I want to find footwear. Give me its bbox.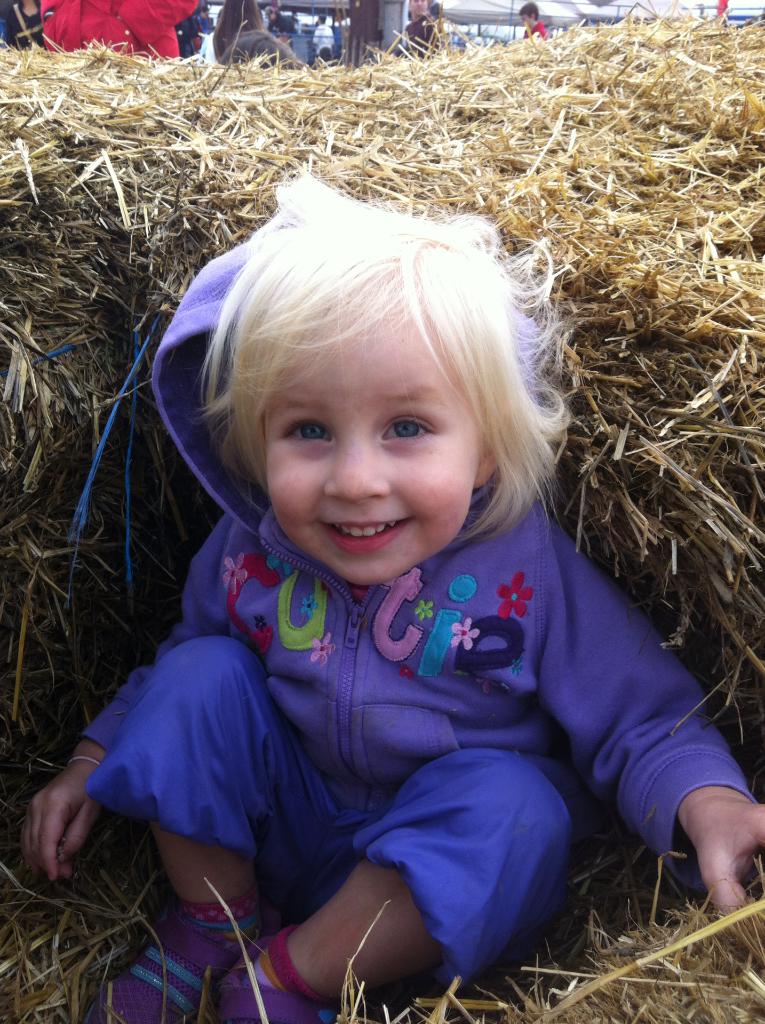
(108,896,257,1020).
